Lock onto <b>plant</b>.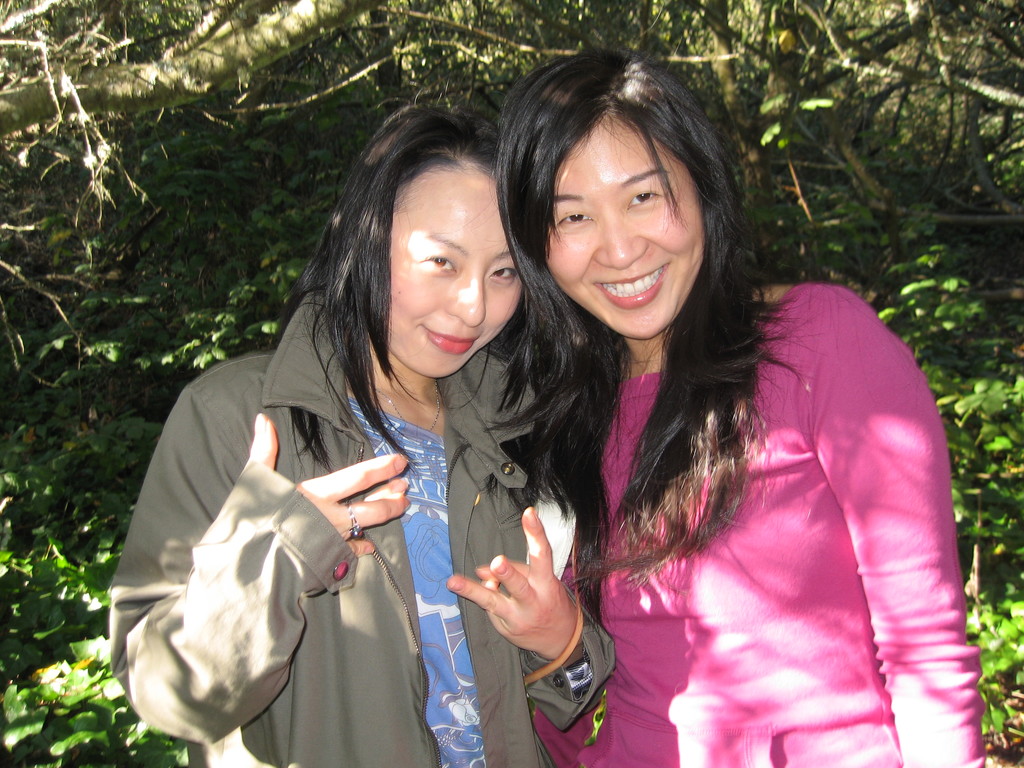
Locked: [x1=19, y1=641, x2=96, y2=756].
